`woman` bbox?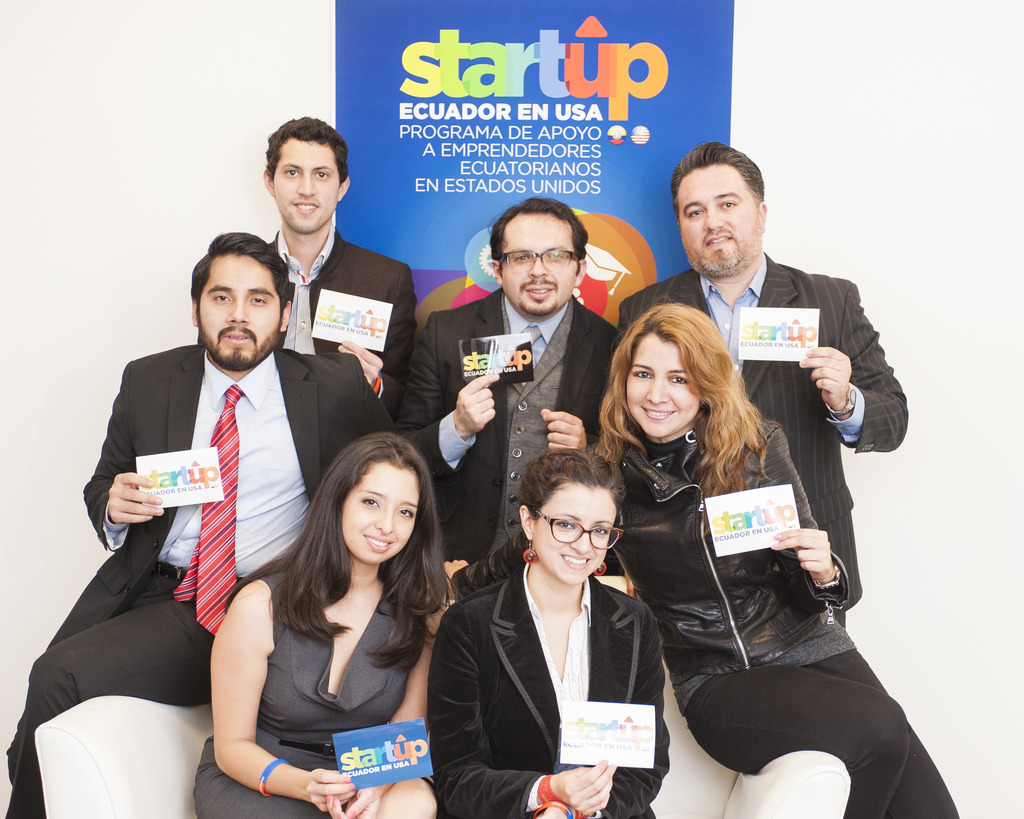
Rect(422, 446, 674, 818)
